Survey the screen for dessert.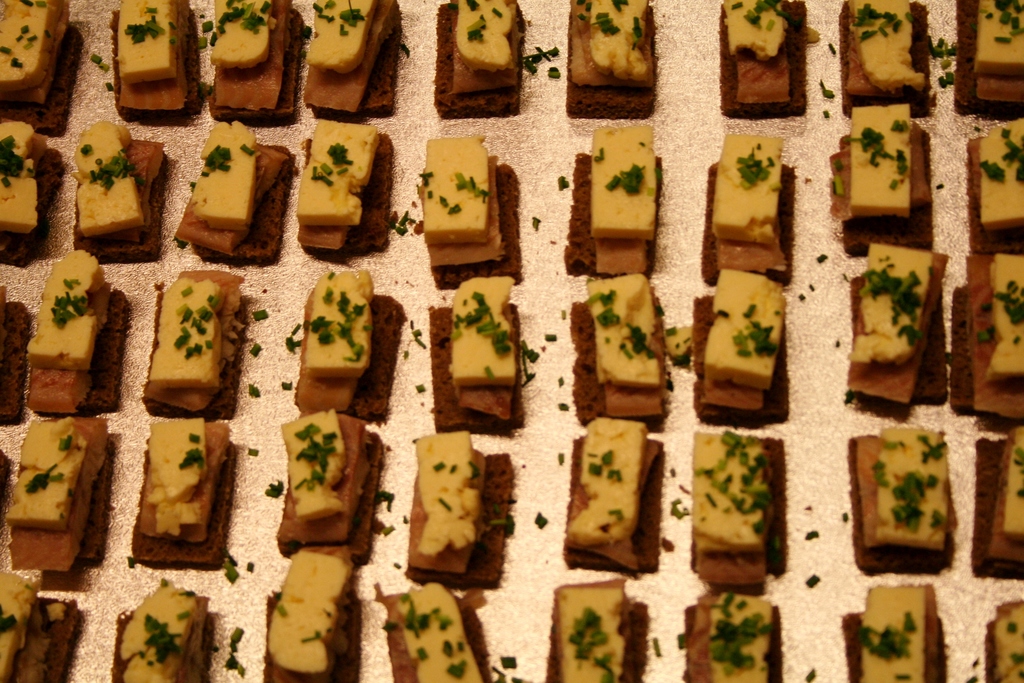
Survey found: x1=691 y1=587 x2=776 y2=682.
